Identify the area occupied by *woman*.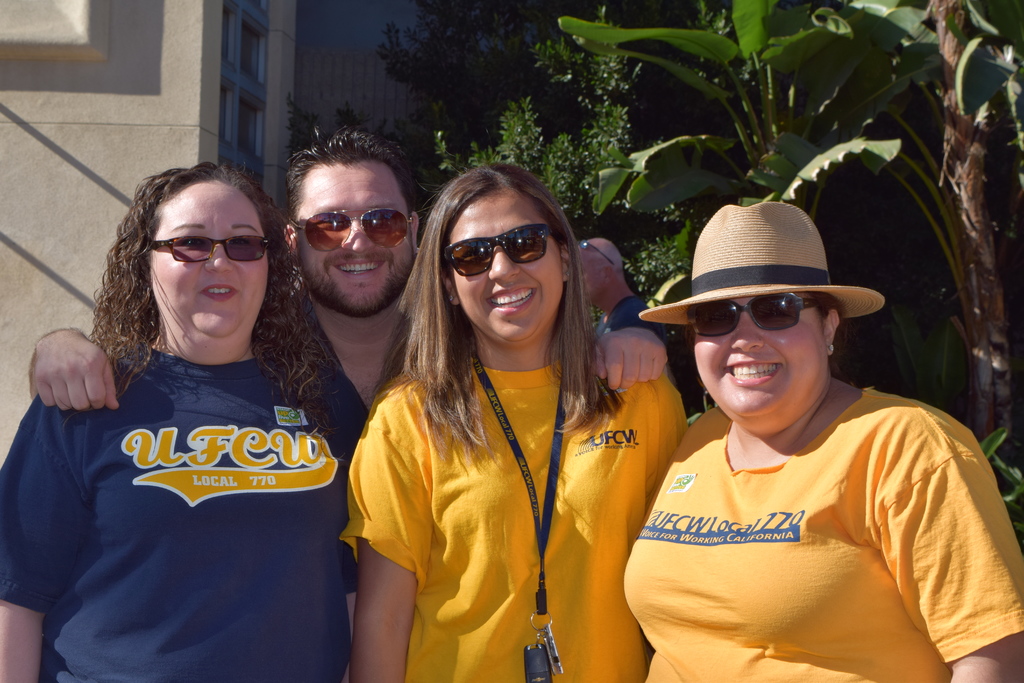
Area: <region>338, 164, 686, 676</region>.
